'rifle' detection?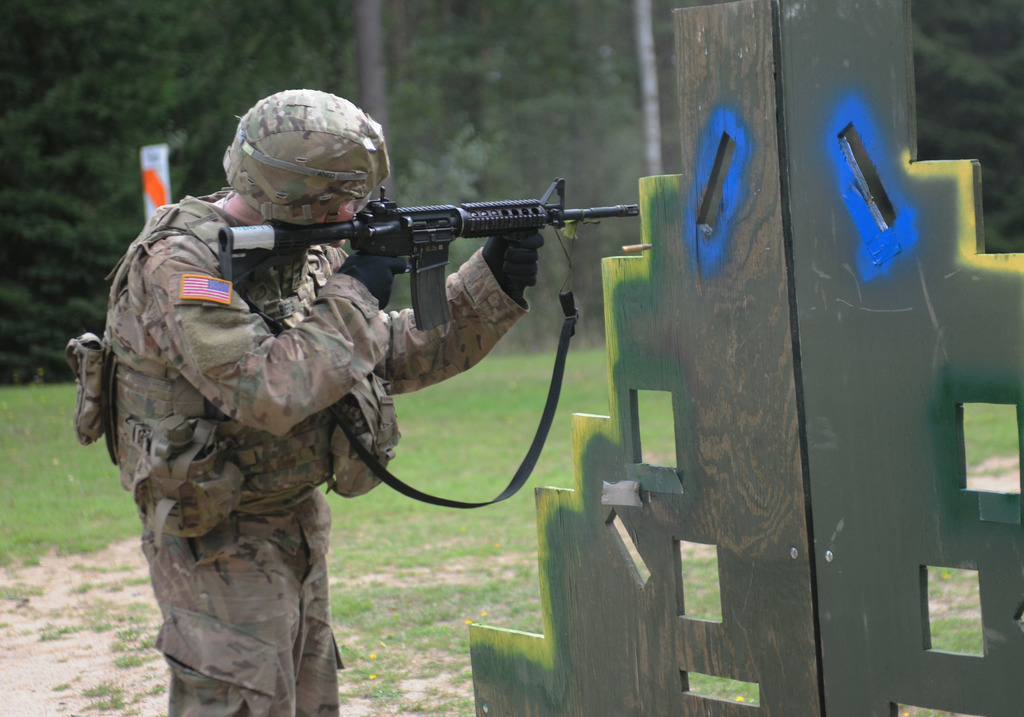
locate(264, 173, 671, 308)
